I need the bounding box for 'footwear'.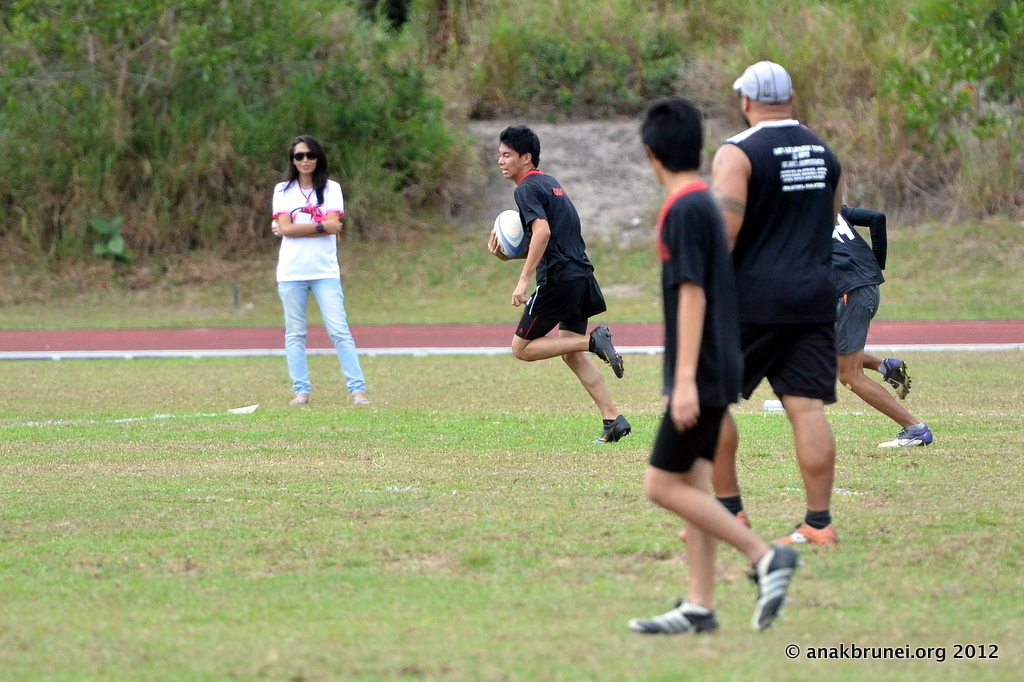
Here it is: rect(355, 395, 367, 407).
